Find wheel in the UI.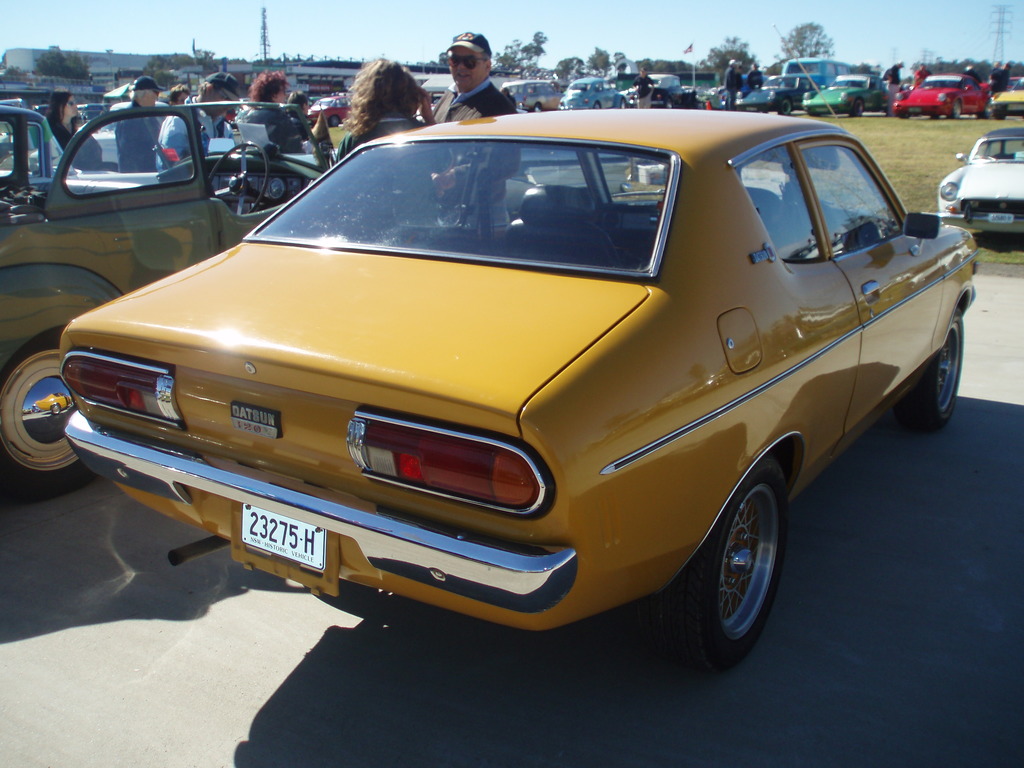
UI element at box(665, 98, 671, 109).
